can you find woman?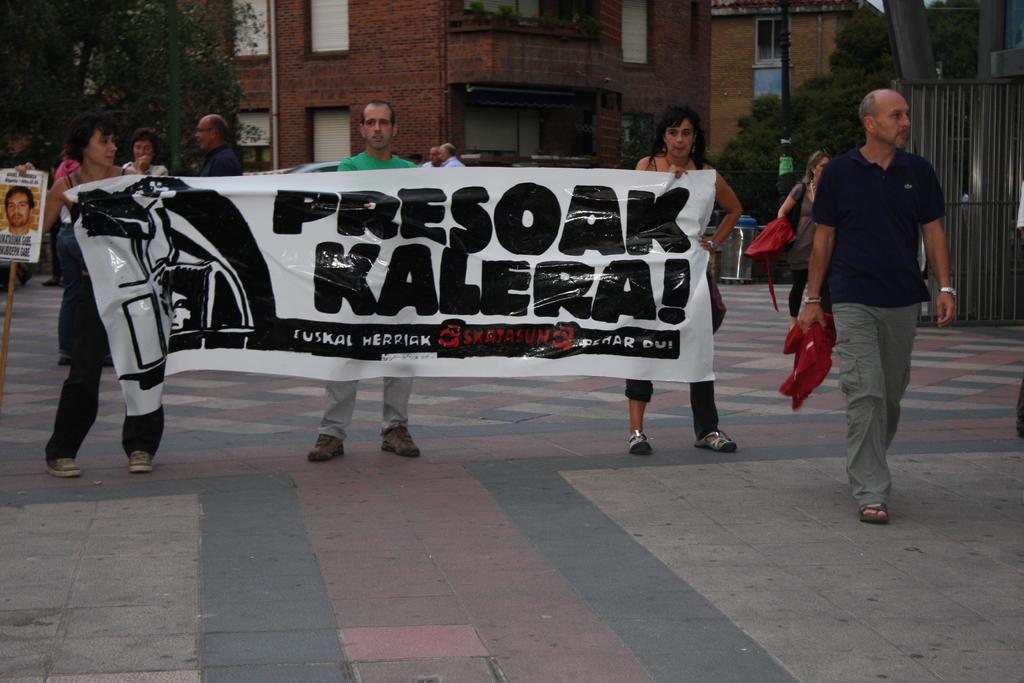
Yes, bounding box: rect(627, 101, 742, 457).
